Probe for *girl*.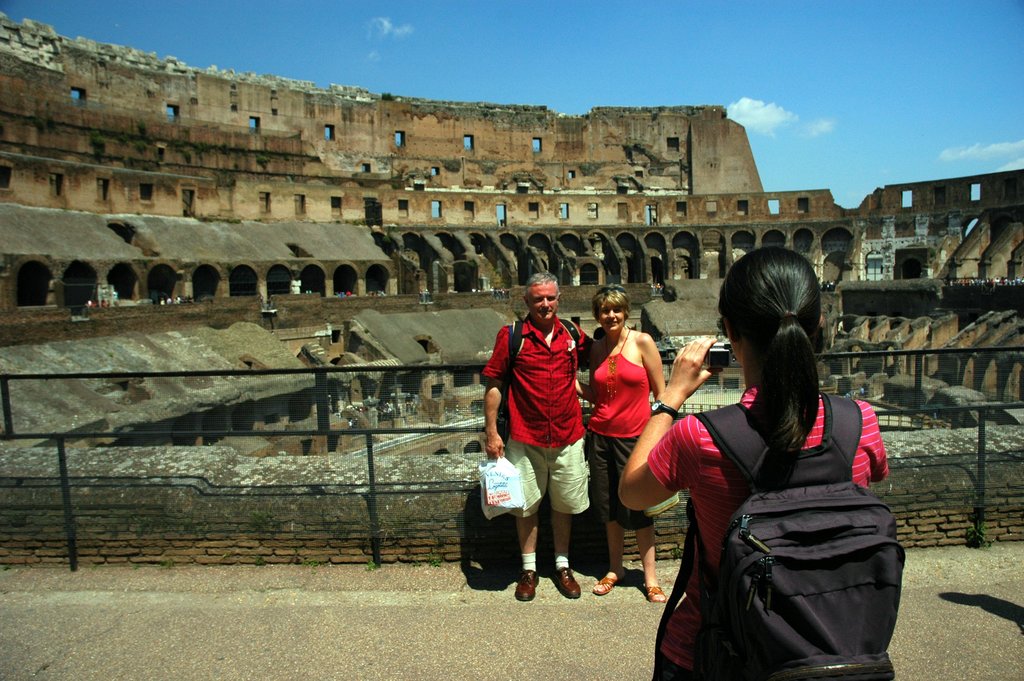
Probe result: (600,236,897,680).
